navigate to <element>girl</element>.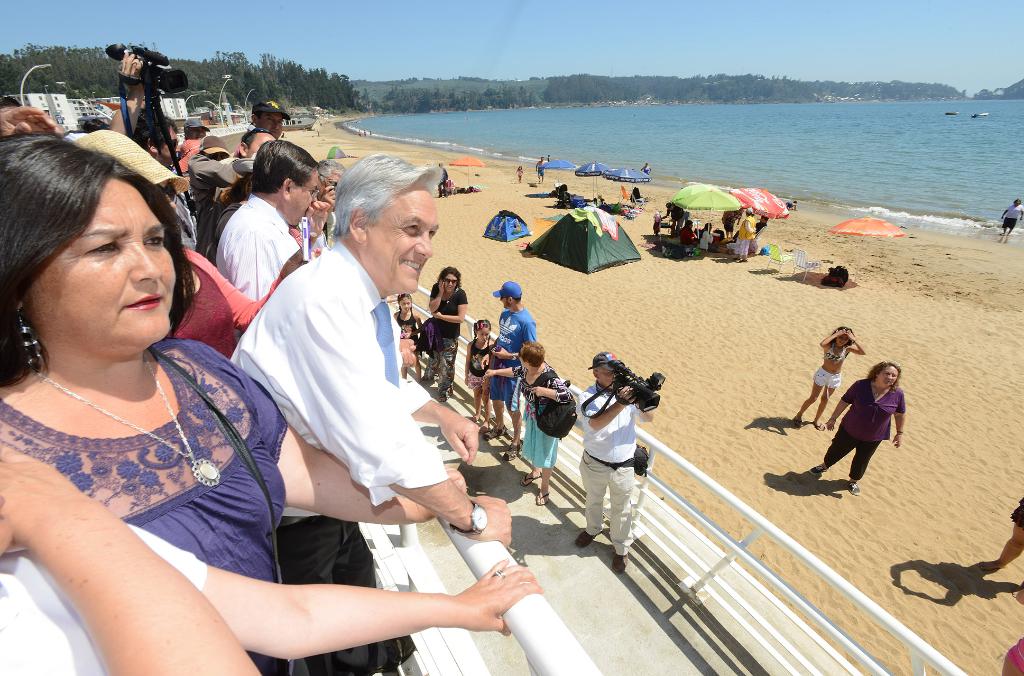
Navigation target: [x1=390, y1=292, x2=423, y2=383].
